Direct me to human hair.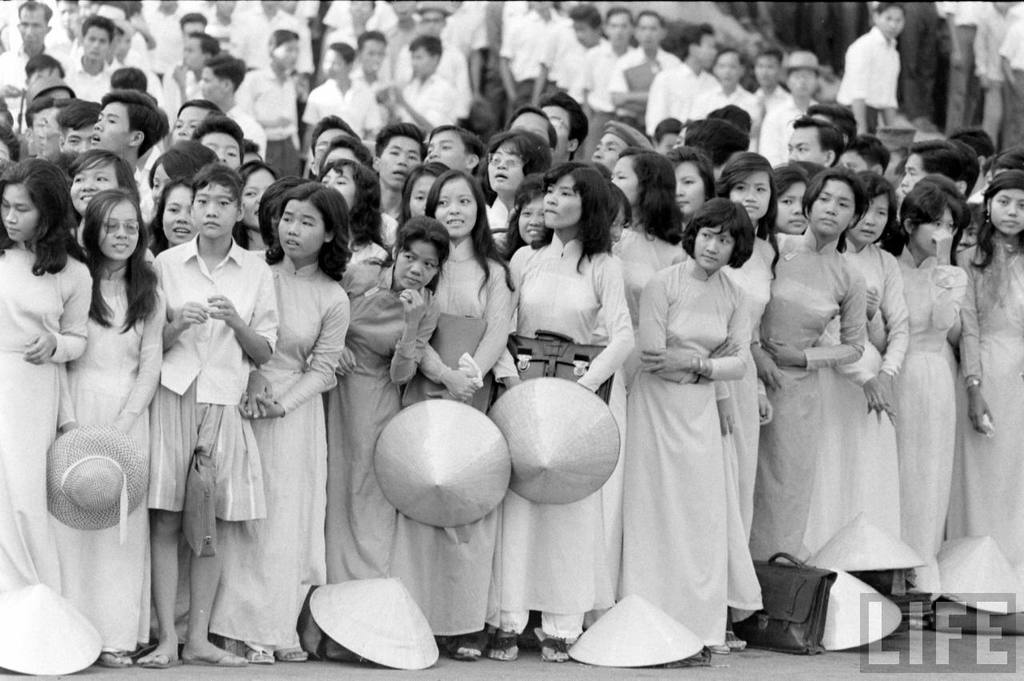
Direction: {"left": 858, "top": 167, "right": 895, "bottom": 253}.
